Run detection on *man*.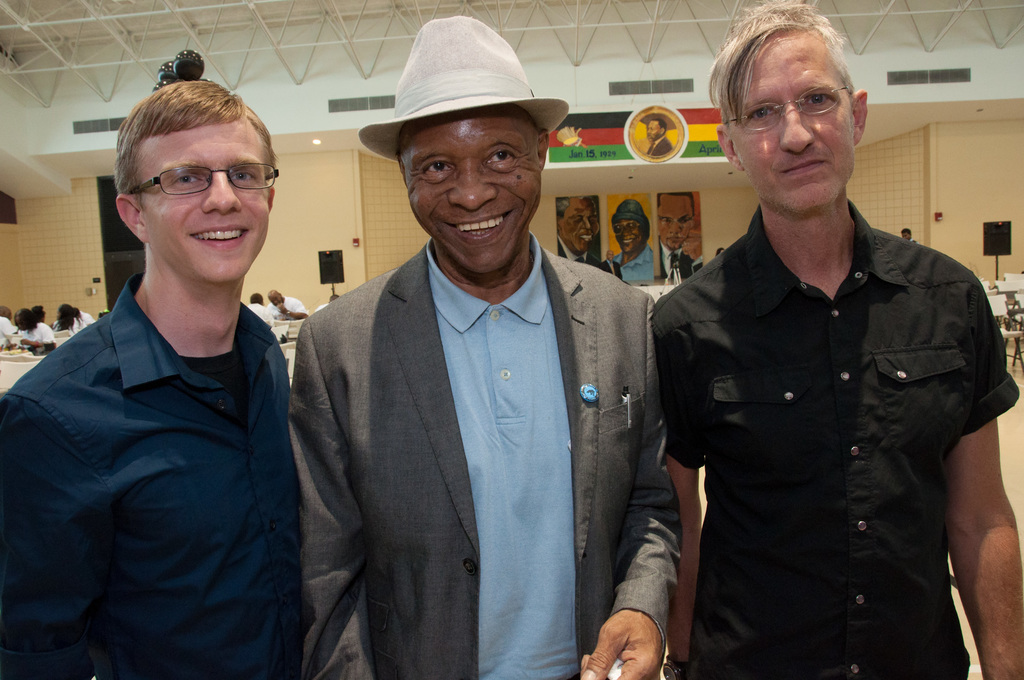
Result: [645,118,673,157].
